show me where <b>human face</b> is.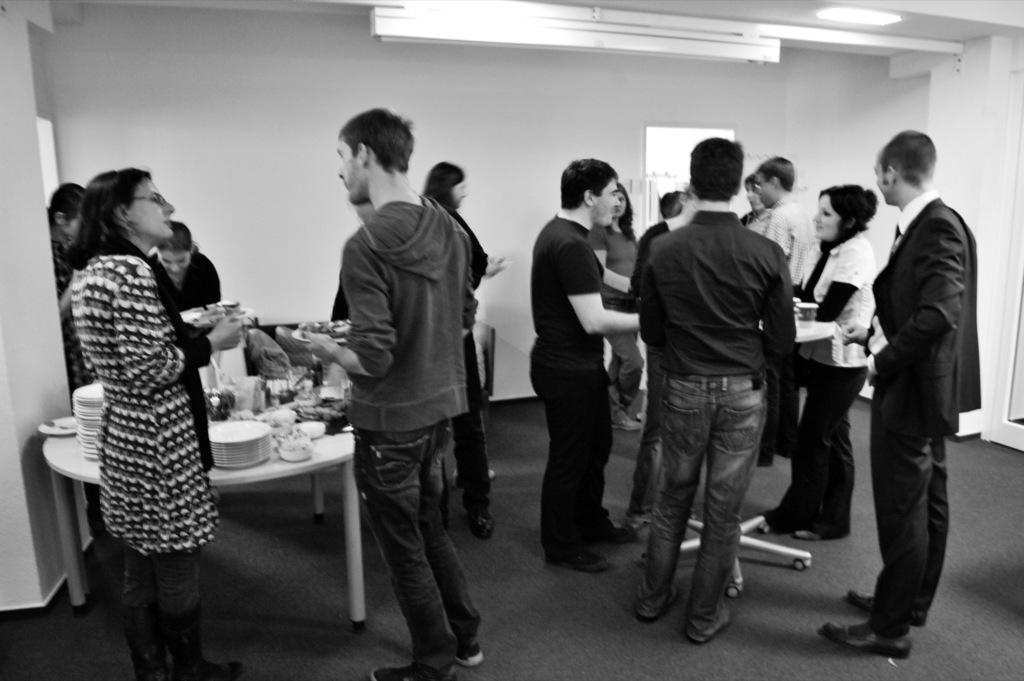
<b>human face</b> is at 592,178,620,227.
